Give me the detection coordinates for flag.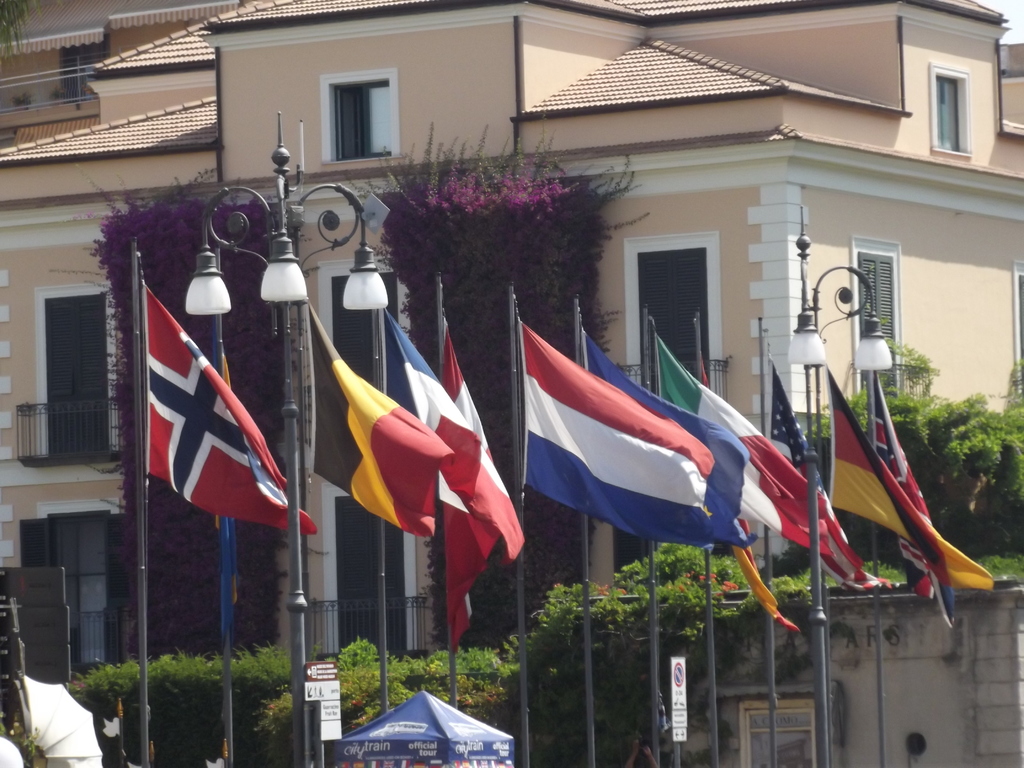
box(428, 322, 491, 653).
